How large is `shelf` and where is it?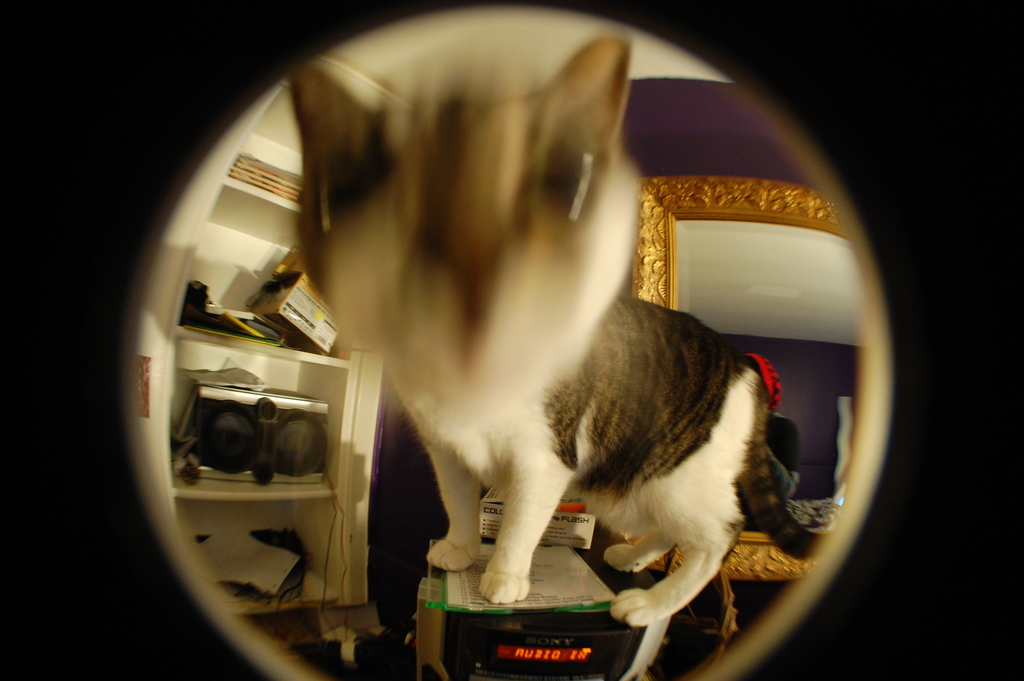
Bounding box: detection(132, 63, 408, 666).
